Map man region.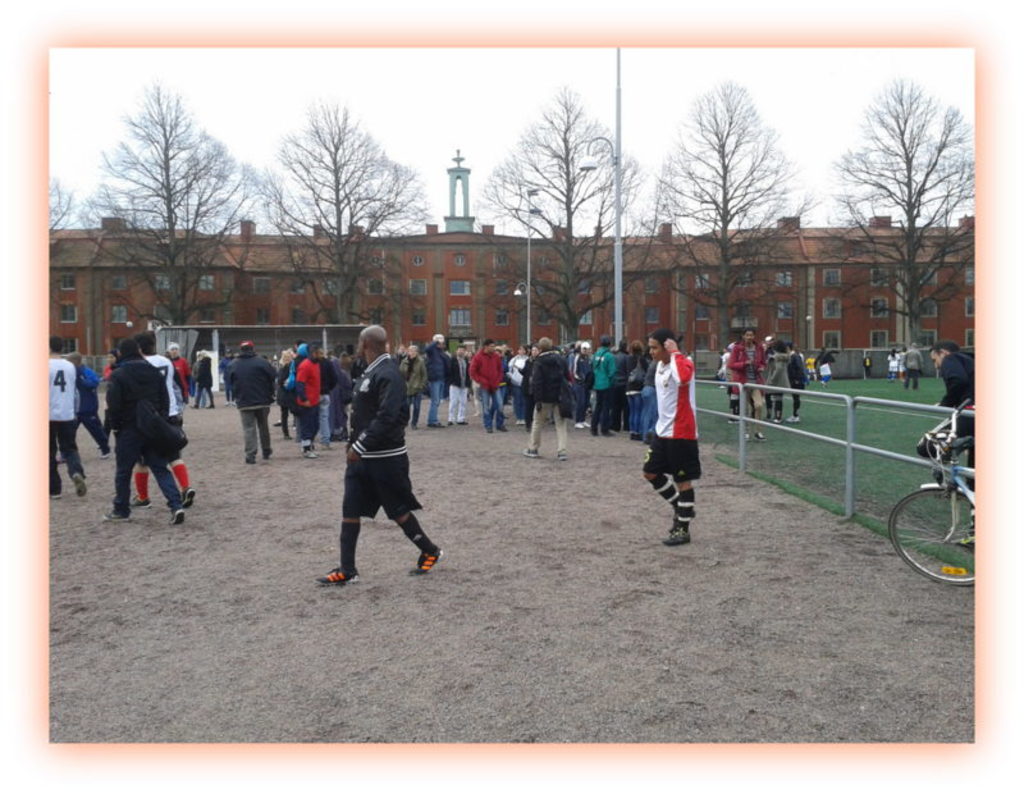
Mapped to [52, 351, 109, 466].
